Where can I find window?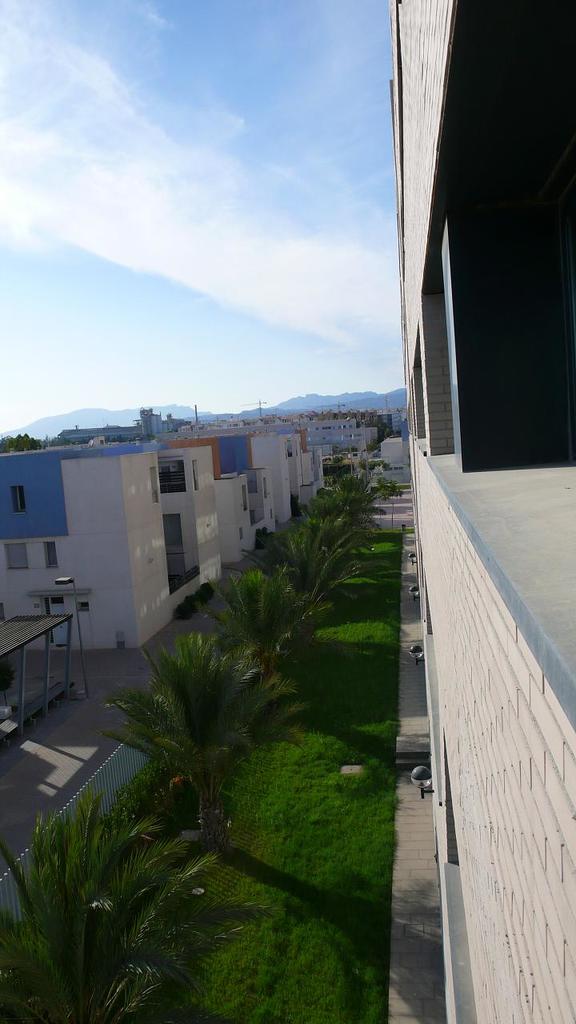
You can find it at (x1=6, y1=539, x2=30, y2=571).
